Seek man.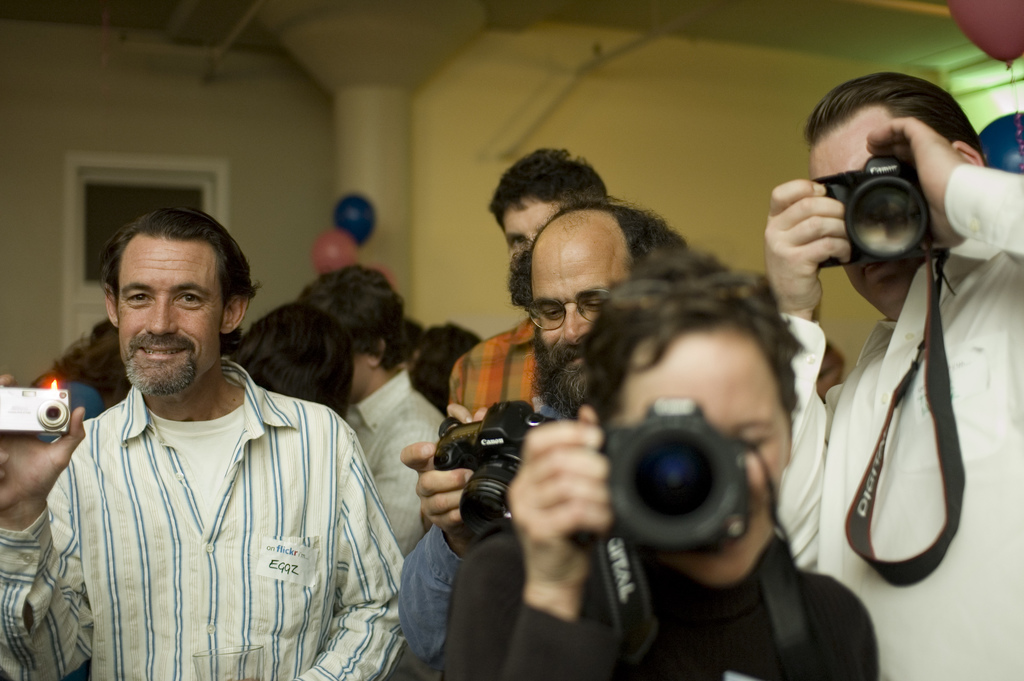
detection(452, 152, 609, 429).
